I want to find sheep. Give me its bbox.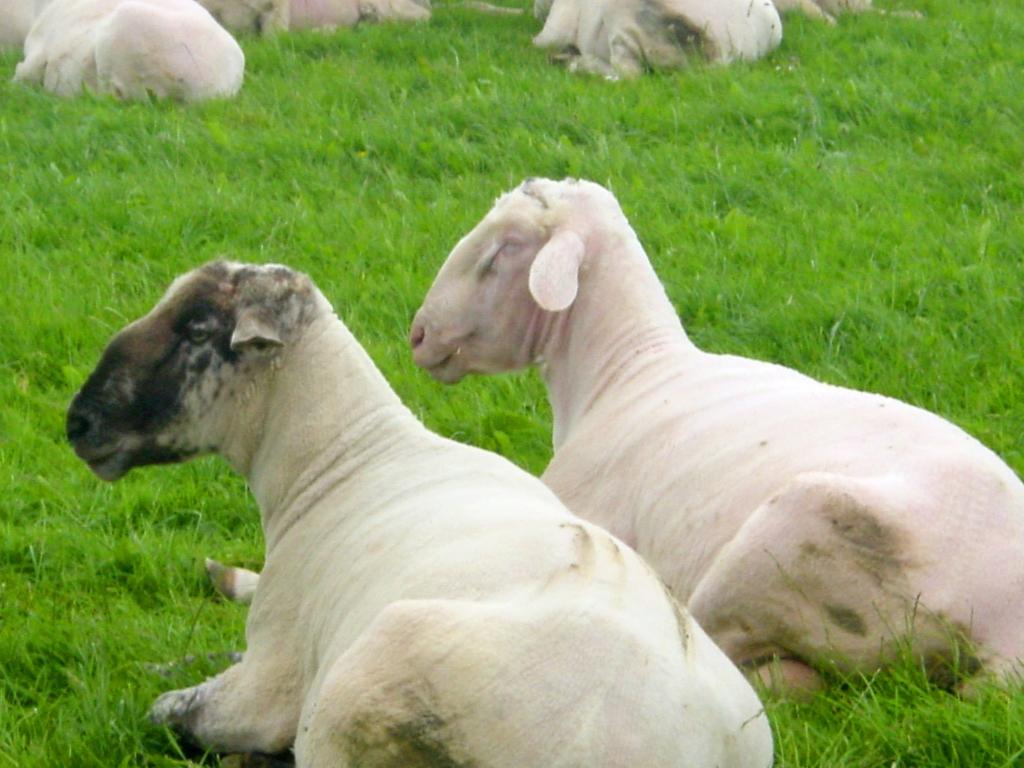
select_region(0, 0, 44, 44).
